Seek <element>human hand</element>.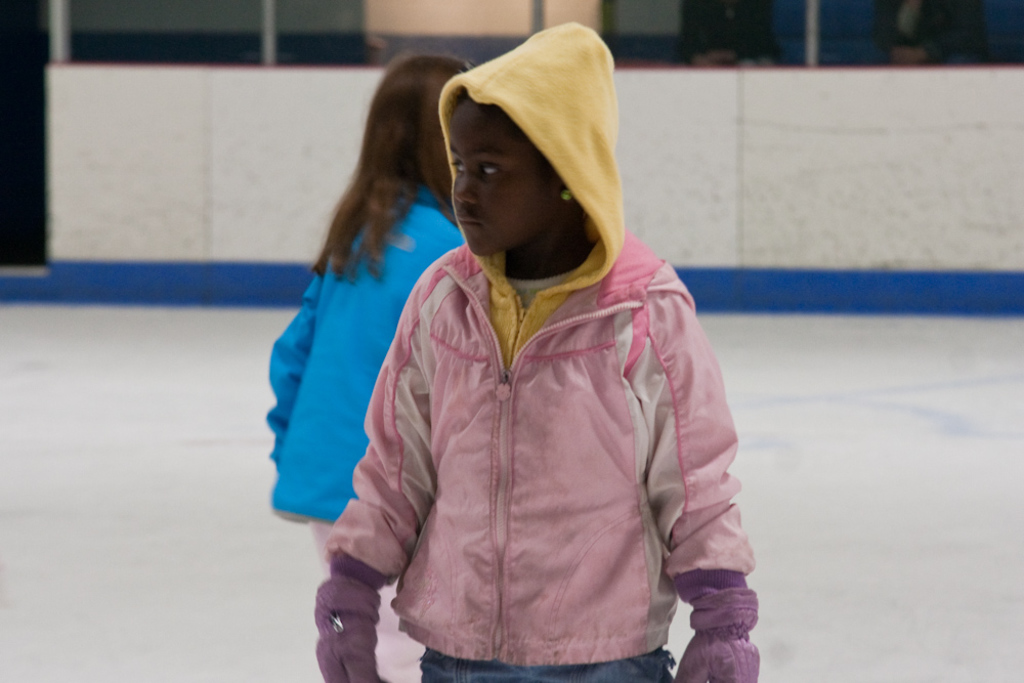
bbox=(671, 627, 762, 682).
